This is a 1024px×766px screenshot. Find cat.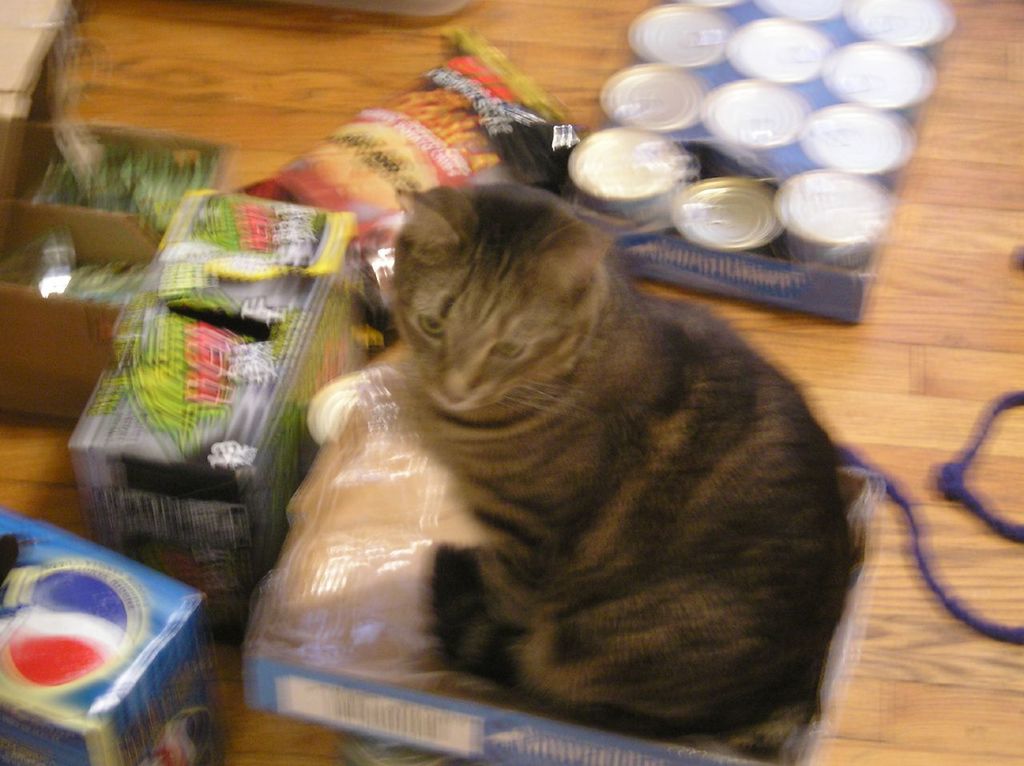
Bounding box: rect(397, 182, 863, 760).
